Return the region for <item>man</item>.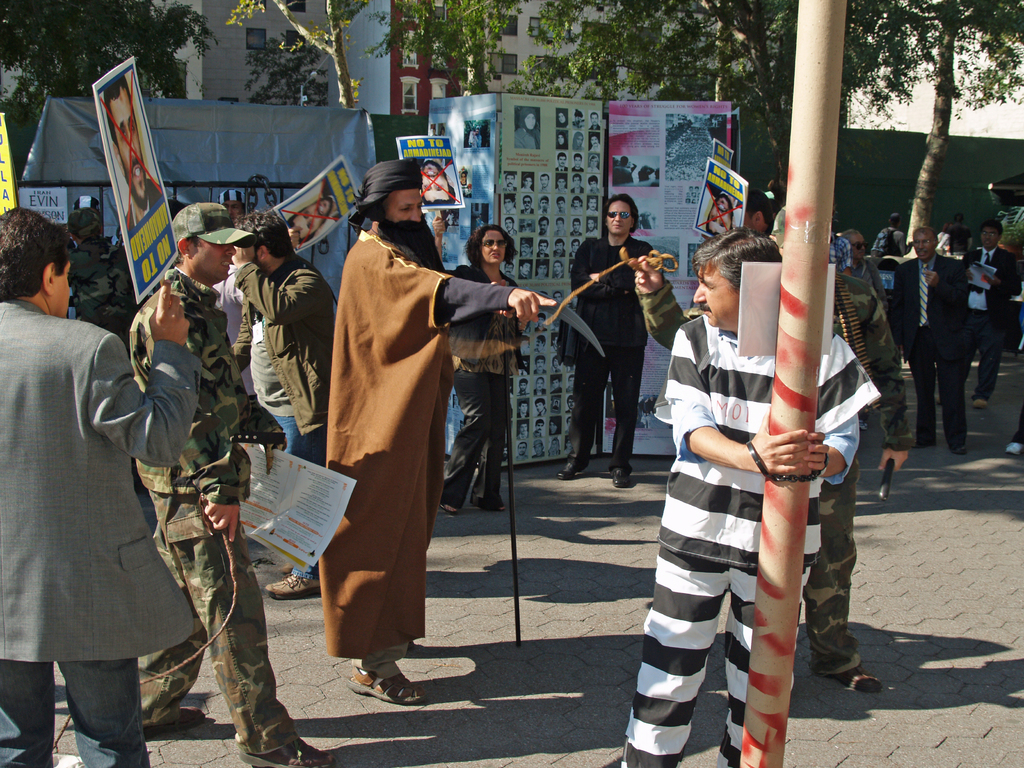
[left=551, top=438, right=559, bottom=458].
